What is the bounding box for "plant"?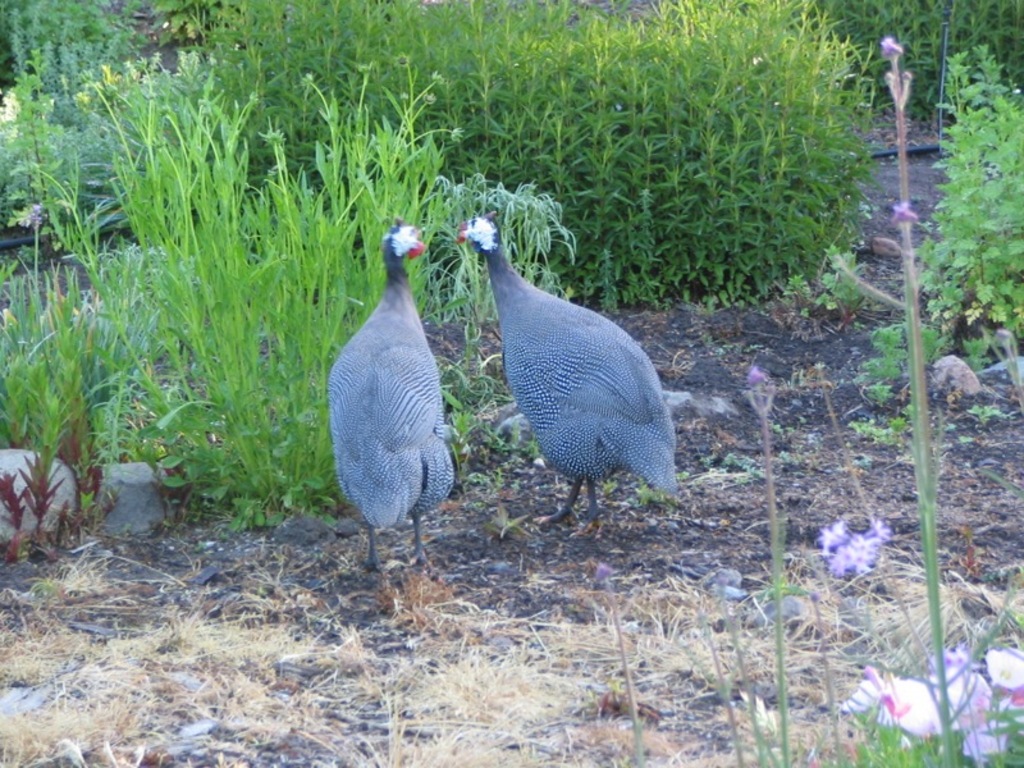
[891,399,914,438].
